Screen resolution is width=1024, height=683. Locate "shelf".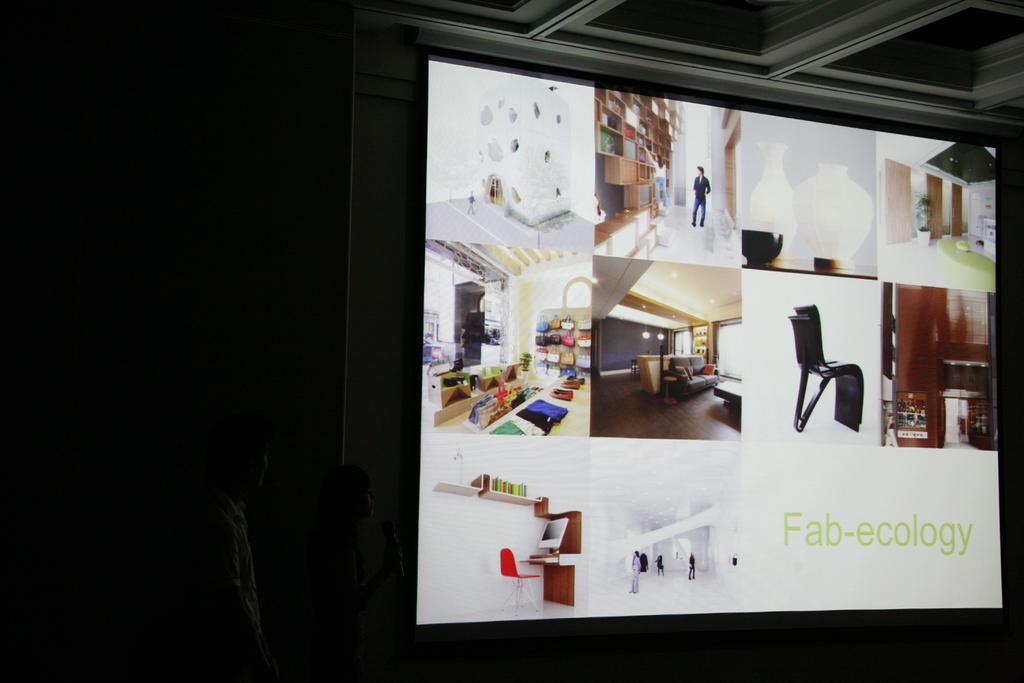
BBox(634, 191, 650, 202).
